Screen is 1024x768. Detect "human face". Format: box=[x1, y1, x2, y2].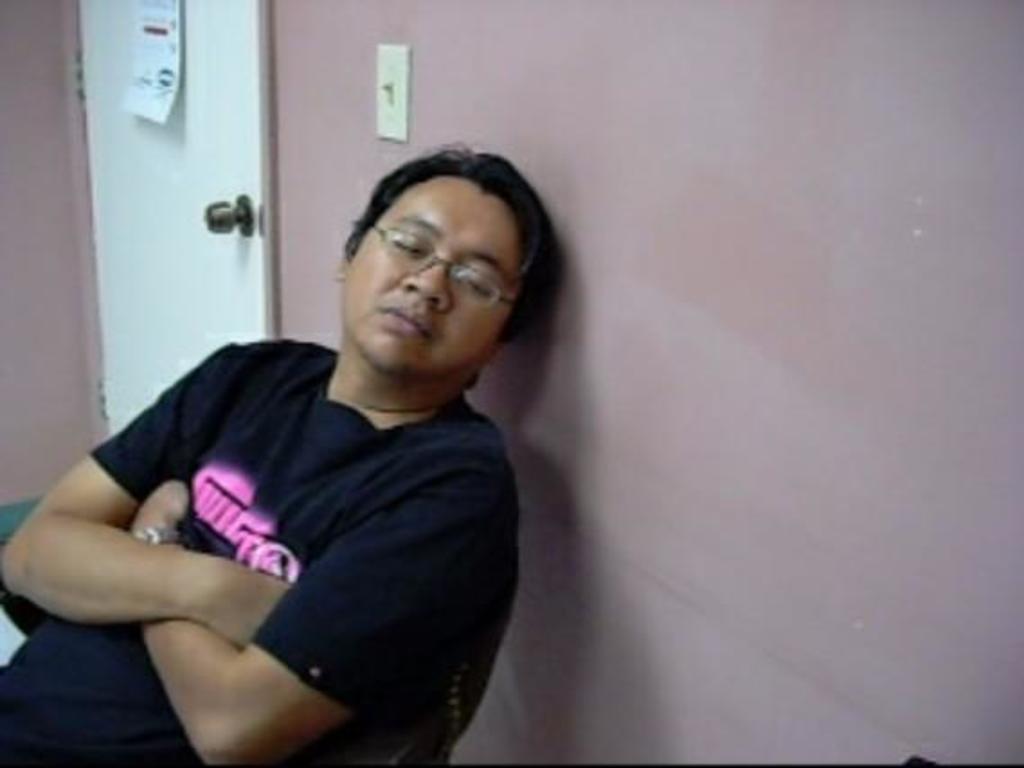
box=[335, 174, 525, 378].
